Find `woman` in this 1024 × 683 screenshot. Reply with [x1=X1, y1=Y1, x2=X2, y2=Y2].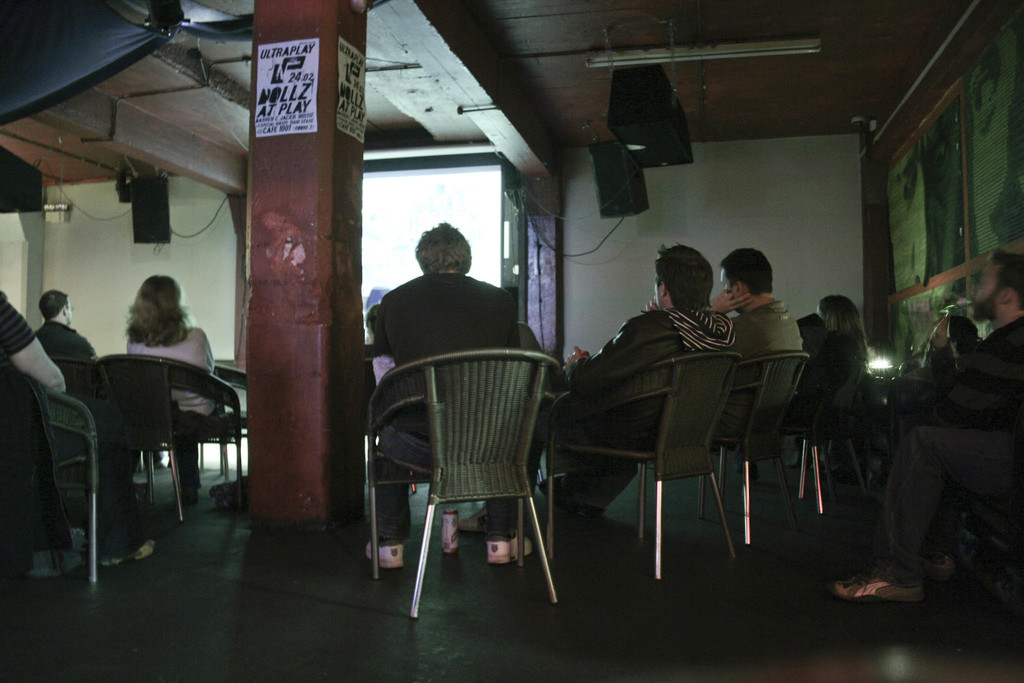
[x1=127, y1=276, x2=221, y2=502].
